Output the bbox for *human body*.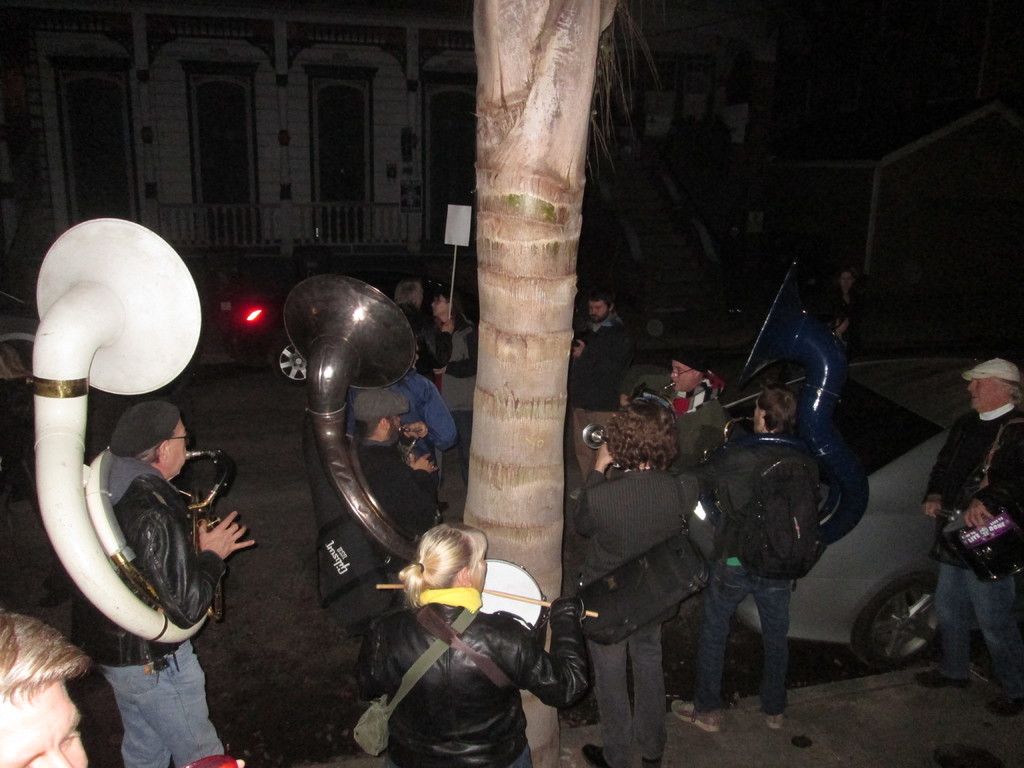
detection(394, 279, 454, 383).
